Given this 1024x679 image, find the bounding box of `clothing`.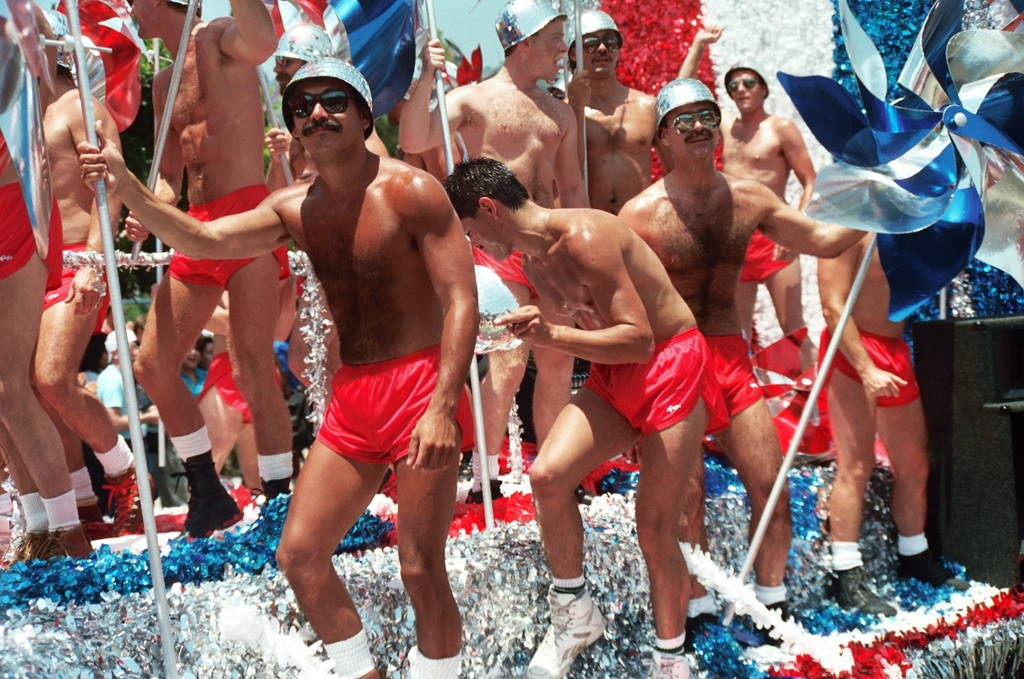
(left=94, top=356, right=152, bottom=449).
